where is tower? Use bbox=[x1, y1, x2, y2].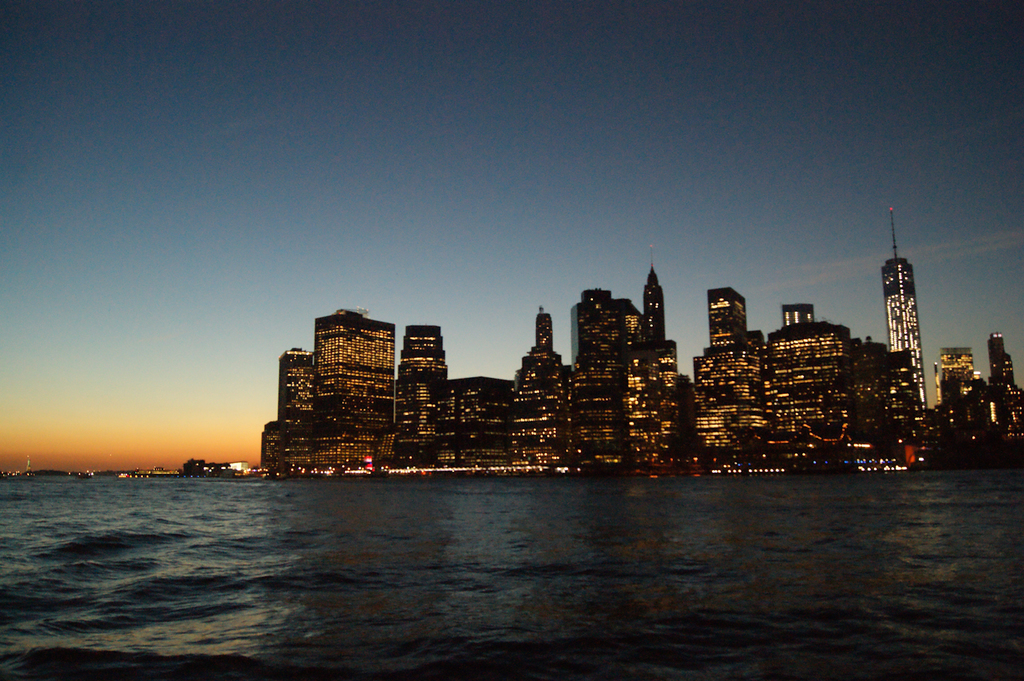
bbox=[765, 322, 847, 446].
